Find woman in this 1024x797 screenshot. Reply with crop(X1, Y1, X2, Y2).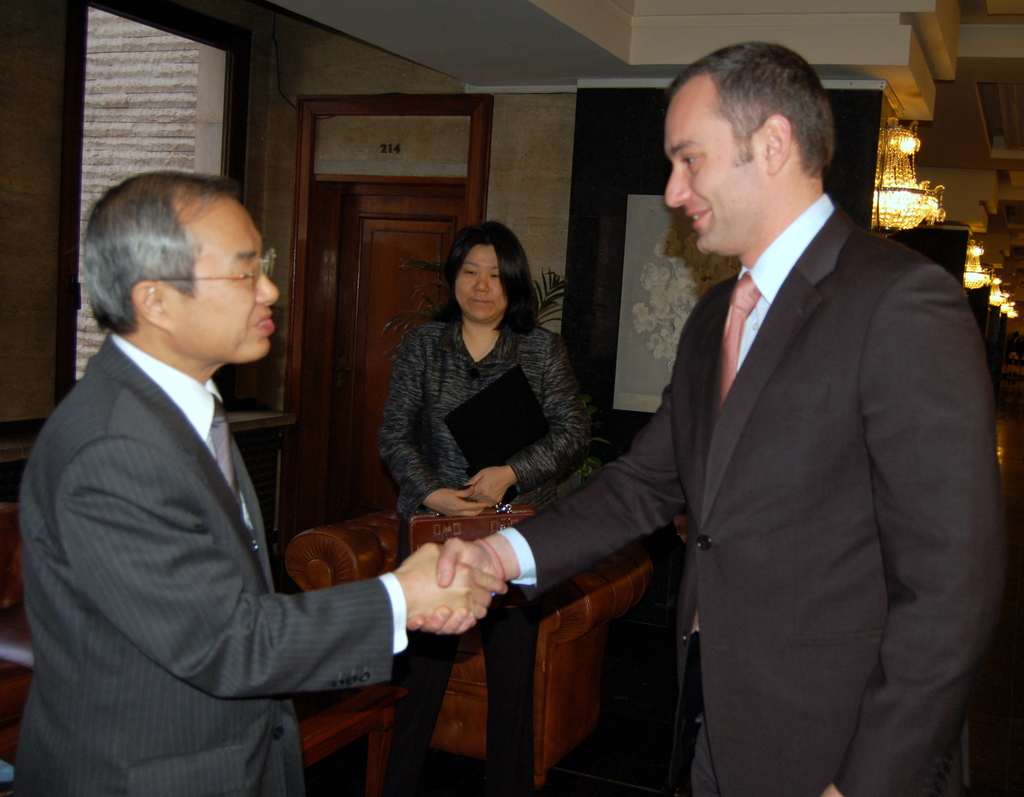
crop(383, 222, 595, 796).
